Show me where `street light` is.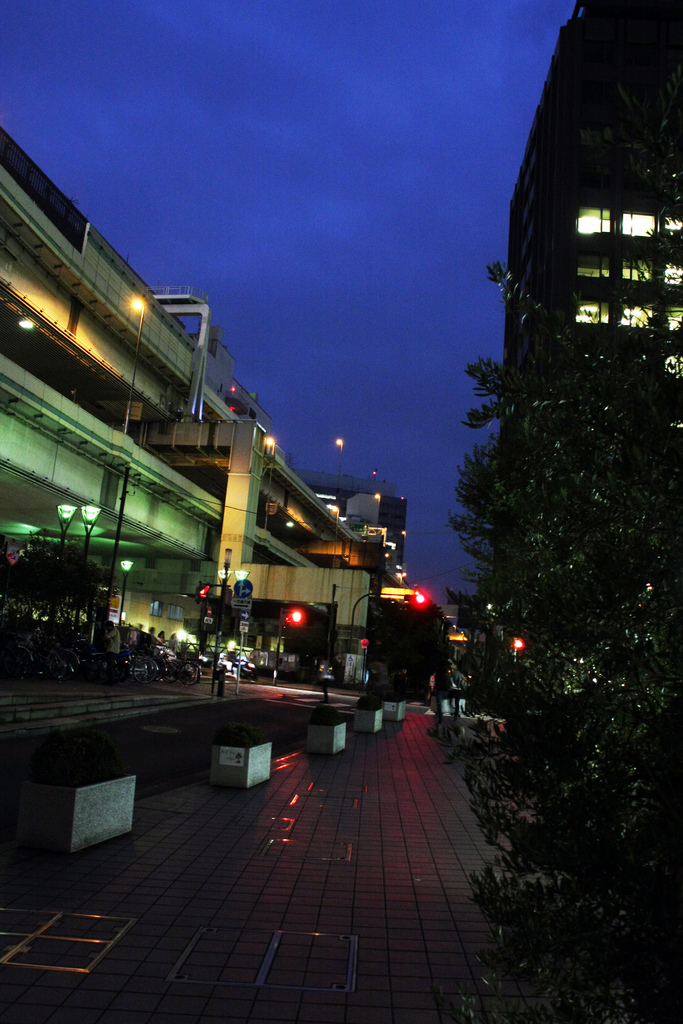
`street light` is at bbox=(325, 502, 343, 569).
